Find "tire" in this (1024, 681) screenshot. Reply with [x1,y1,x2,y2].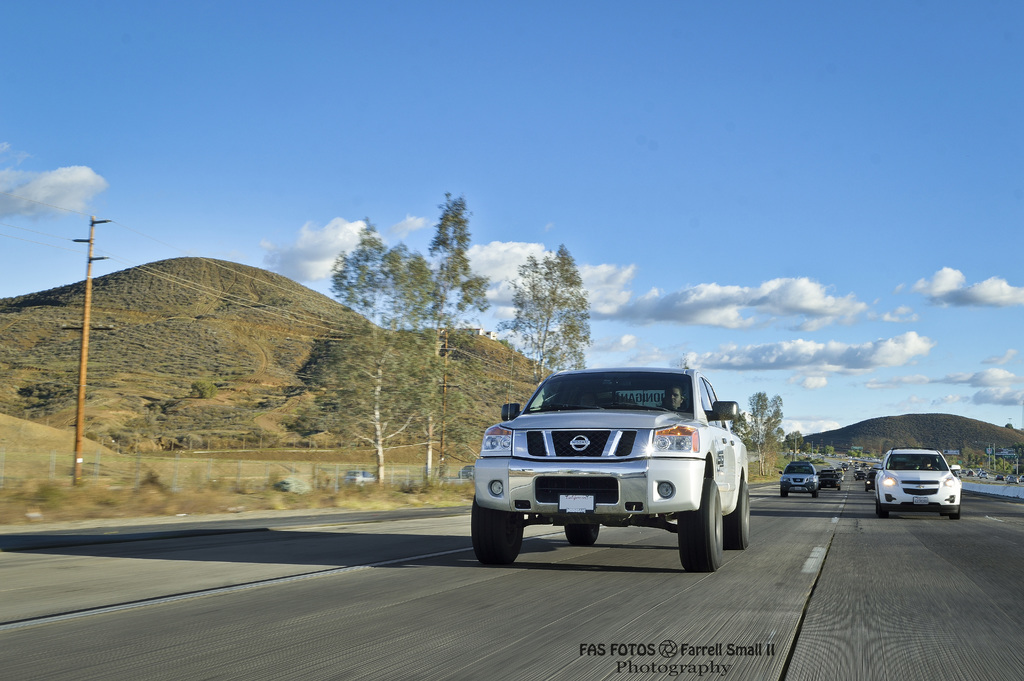
[877,510,888,518].
